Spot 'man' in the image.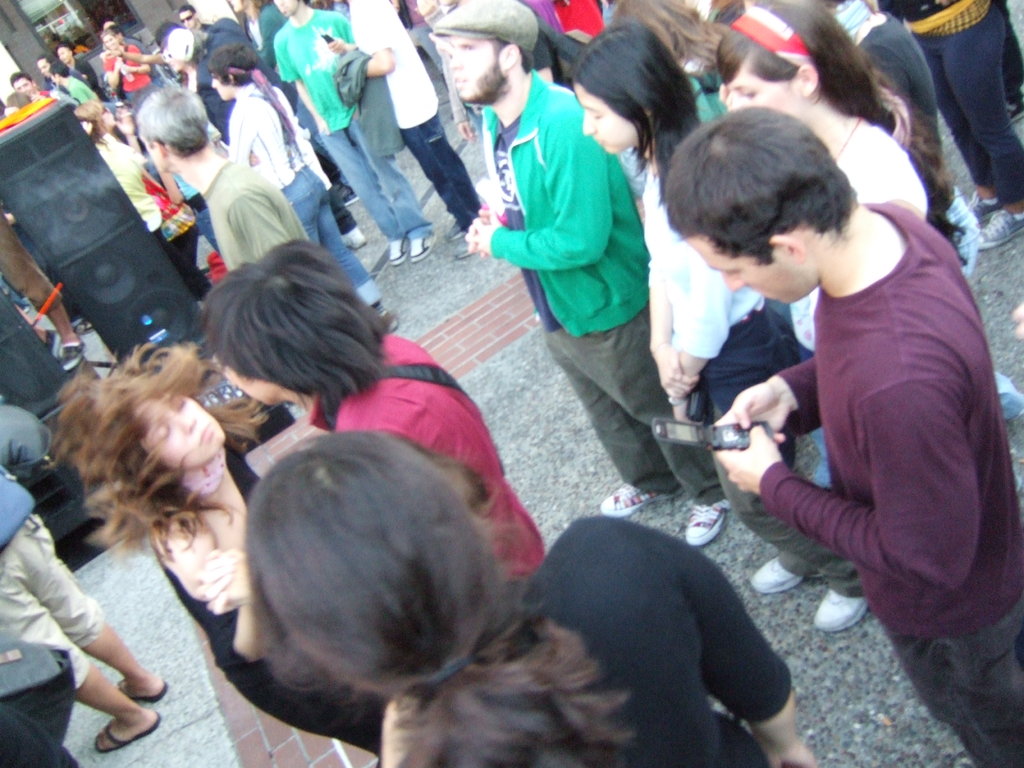
'man' found at BBox(271, 0, 440, 271).
